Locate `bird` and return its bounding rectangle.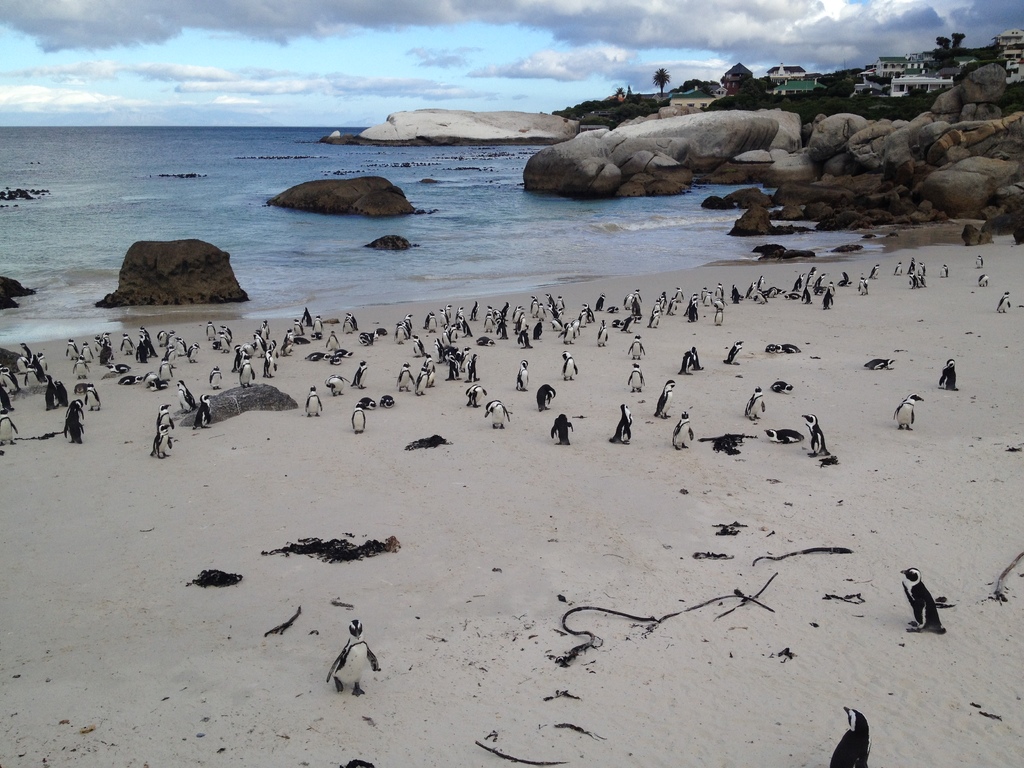
pyautogui.locateOnScreen(822, 291, 835, 307).
